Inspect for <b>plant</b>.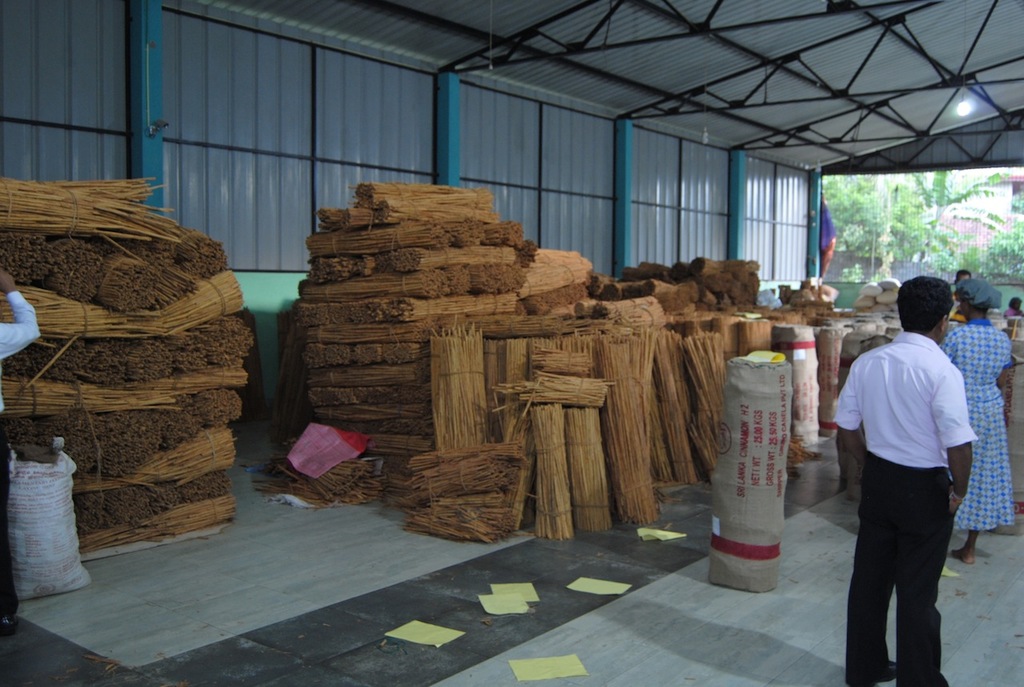
Inspection: {"left": 982, "top": 214, "right": 1023, "bottom": 280}.
